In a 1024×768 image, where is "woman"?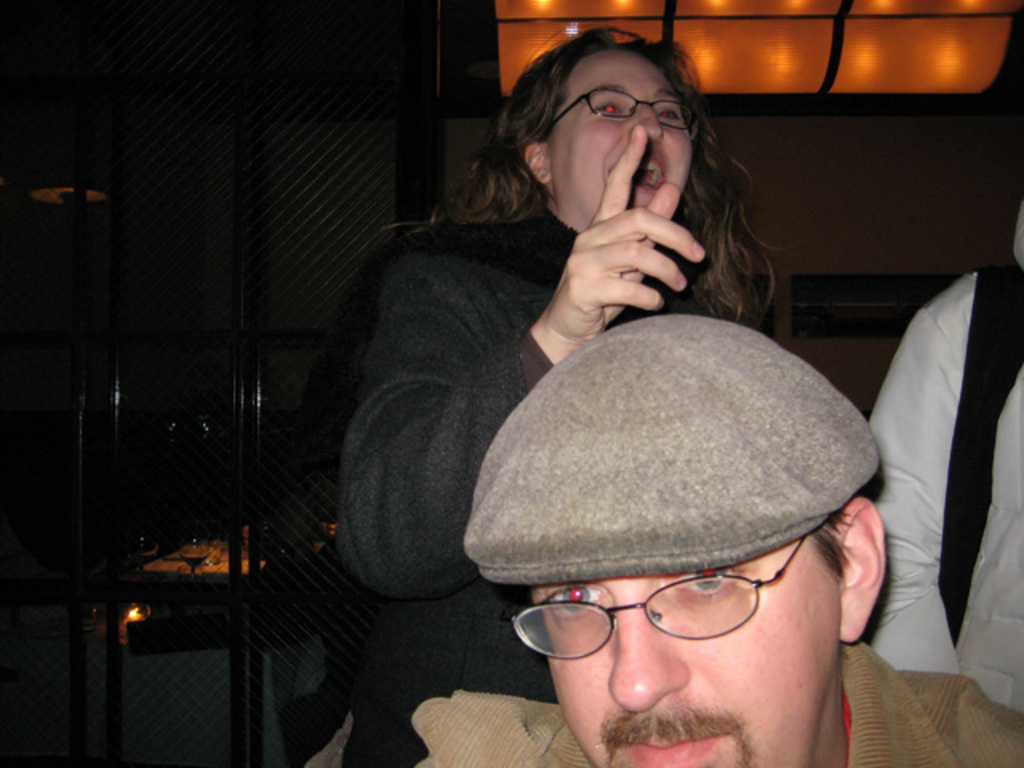
(x1=325, y1=62, x2=861, y2=731).
